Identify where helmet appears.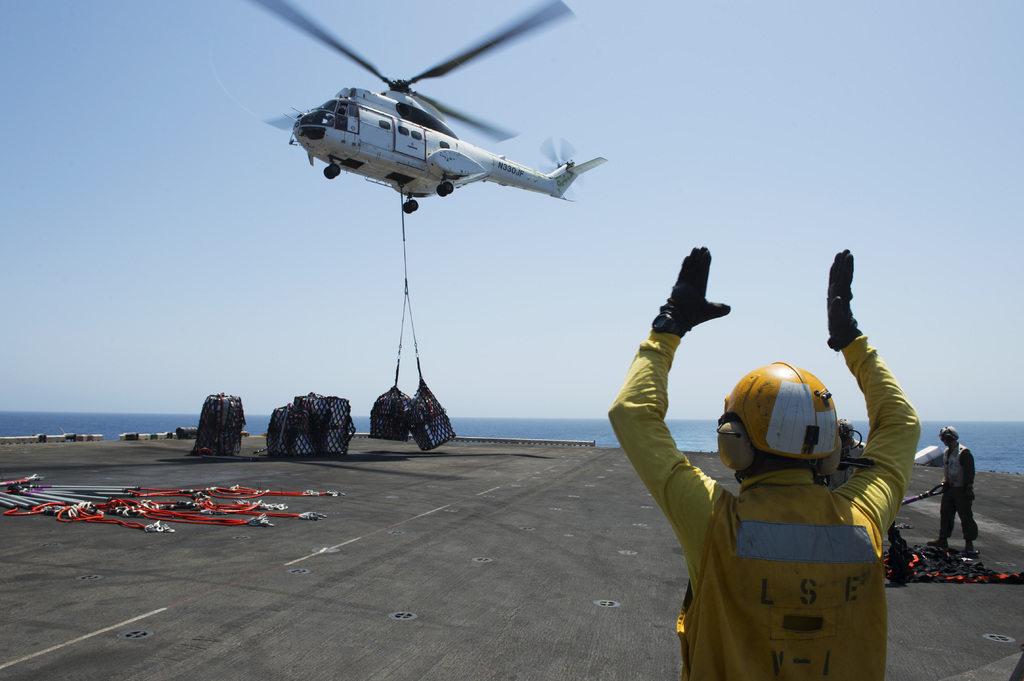
Appears at l=938, t=428, r=958, b=453.
